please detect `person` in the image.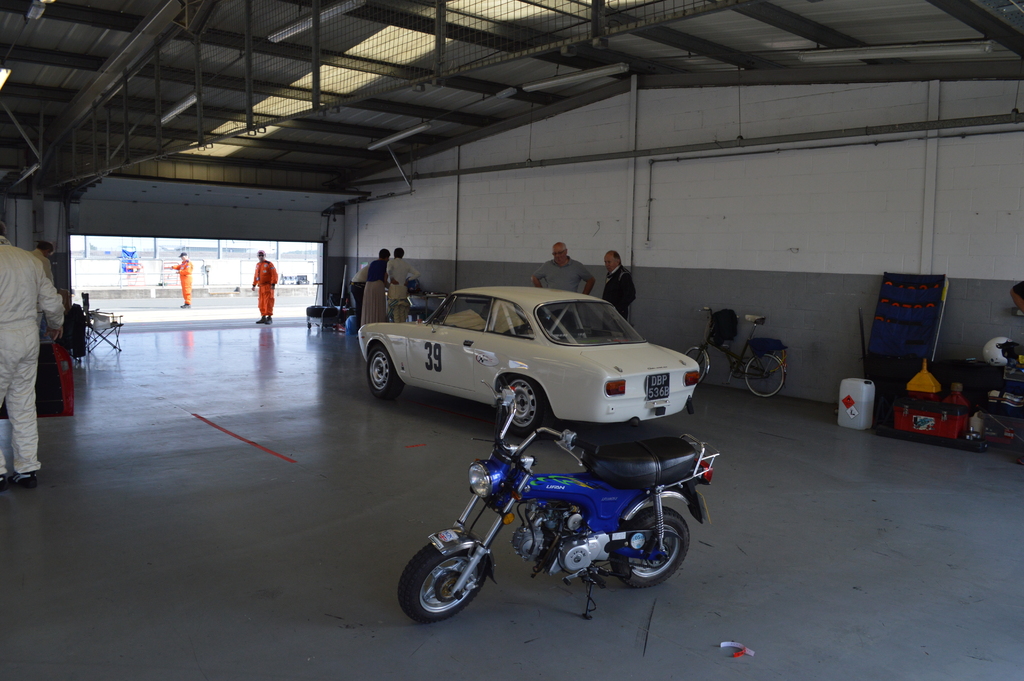
596/245/637/324.
